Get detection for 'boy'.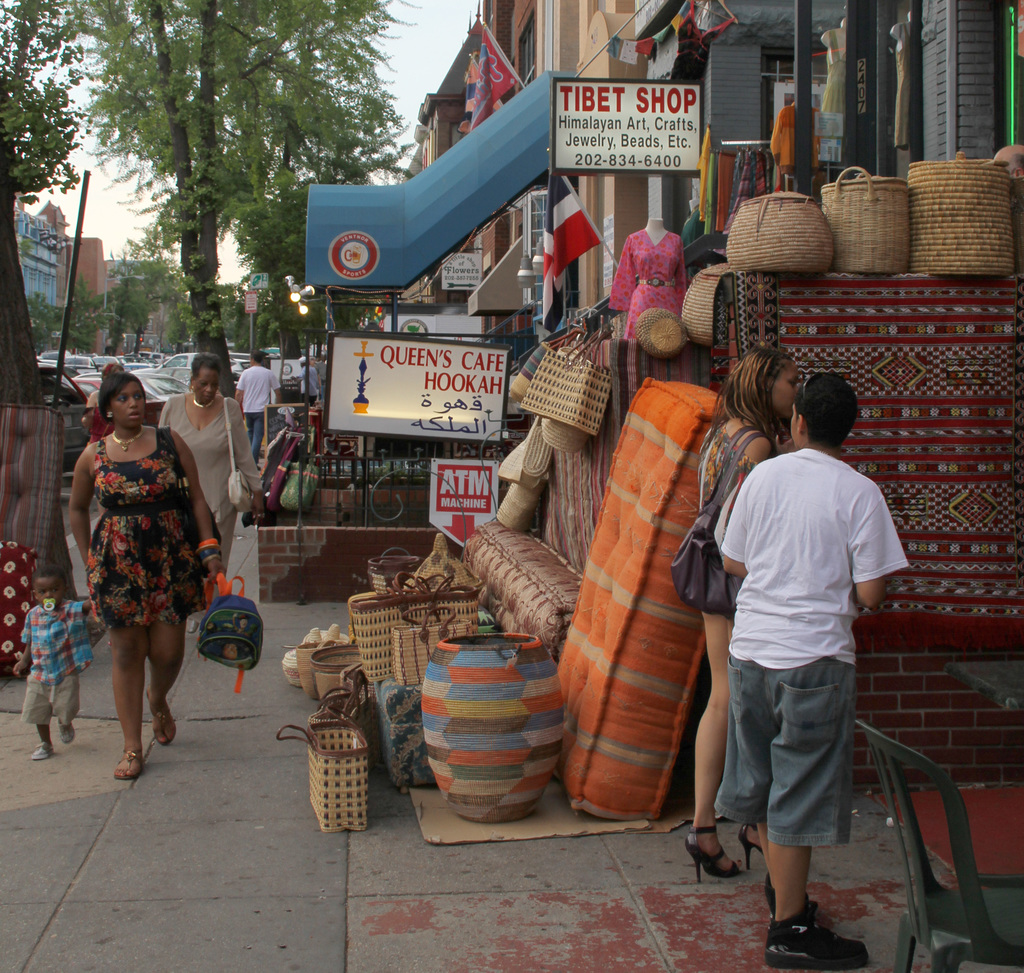
Detection: <bbox>692, 354, 921, 947</bbox>.
